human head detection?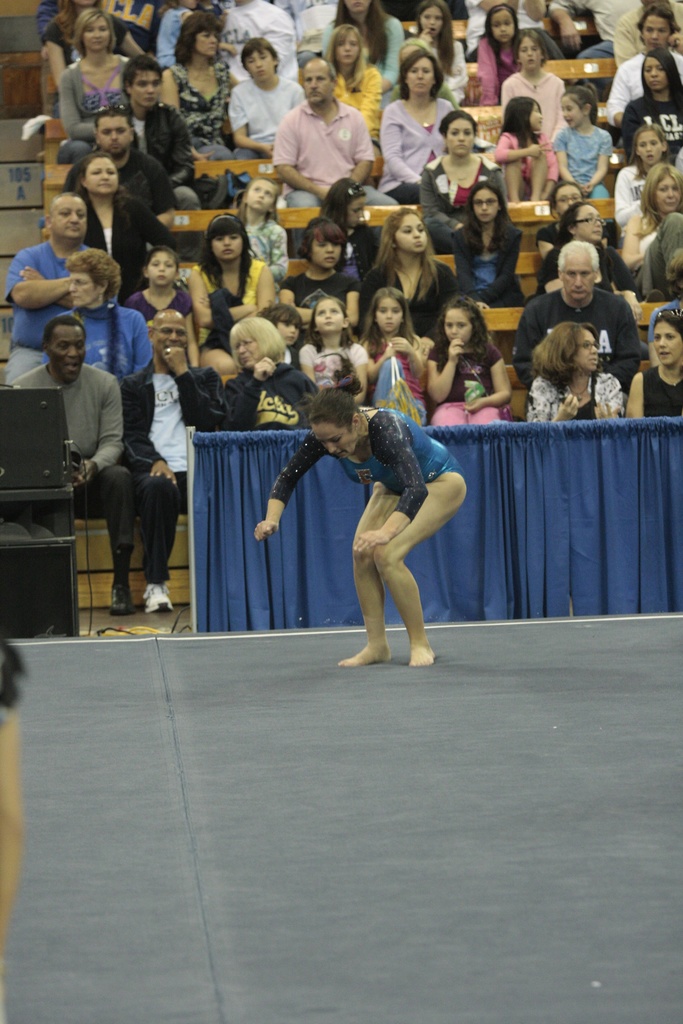
[left=241, top=179, right=281, bottom=216]
